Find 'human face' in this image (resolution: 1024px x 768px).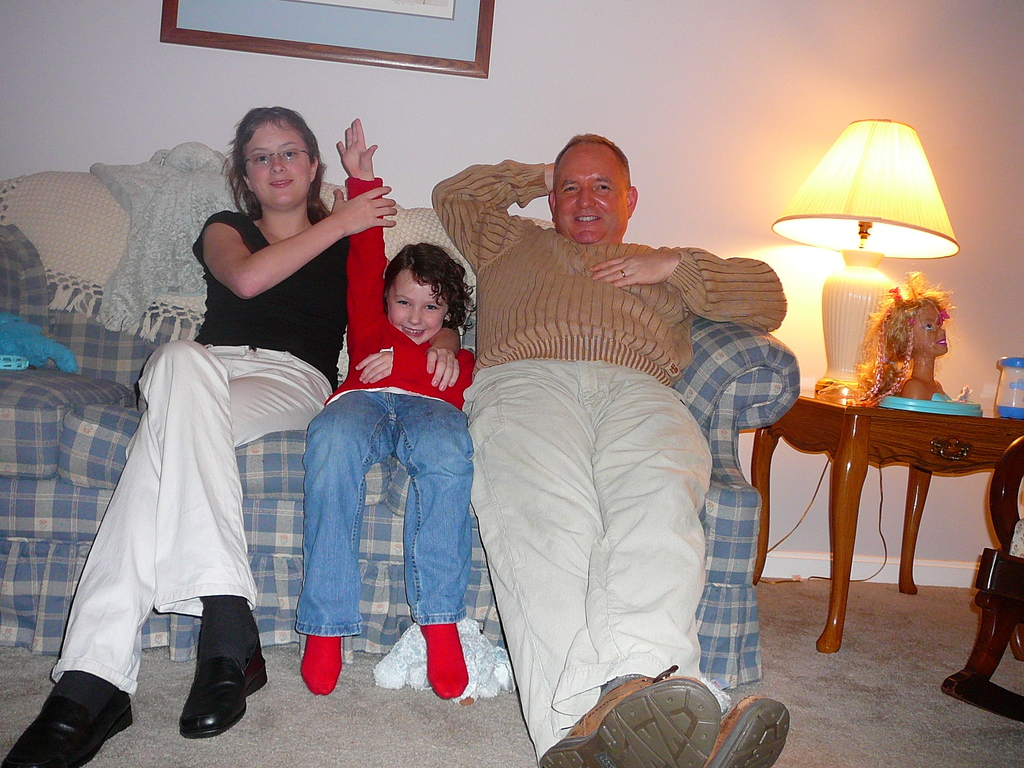
region(551, 154, 628, 247).
